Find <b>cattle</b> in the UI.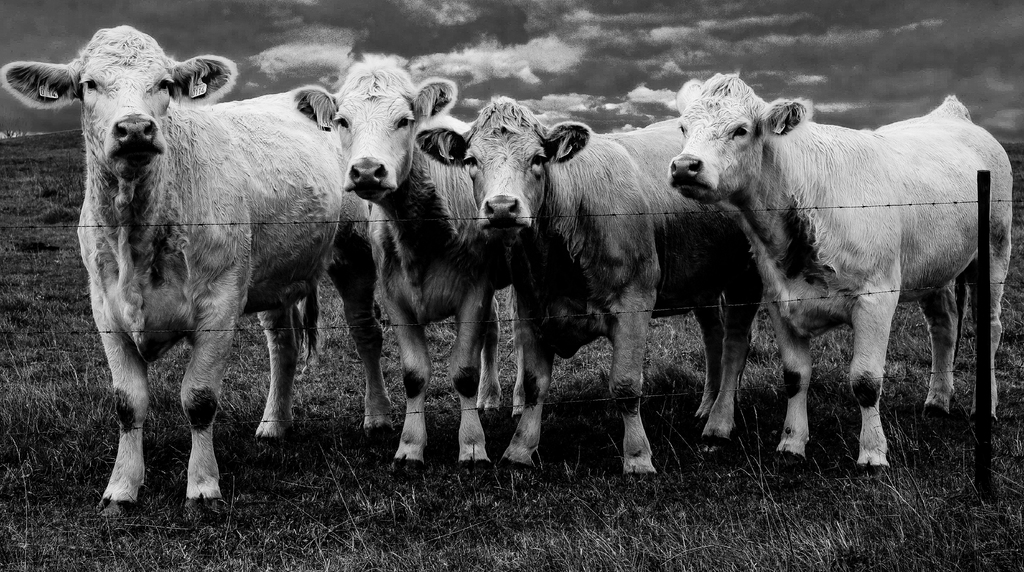
UI element at [0, 23, 387, 516].
